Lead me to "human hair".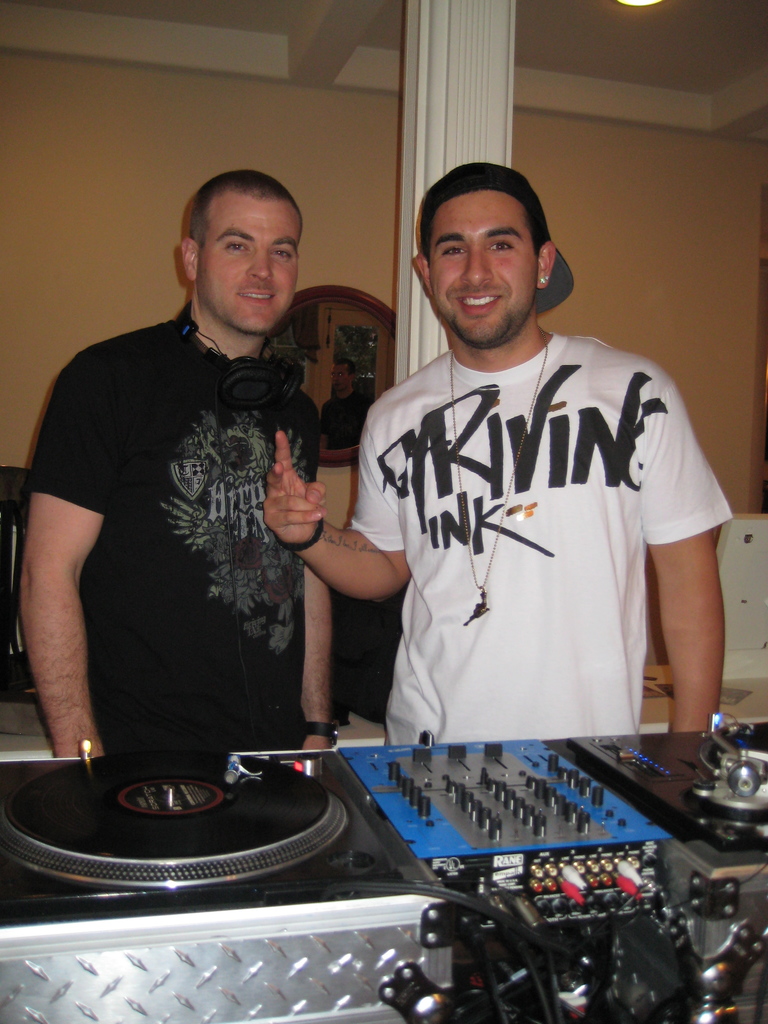
Lead to [187, 164, 300, 248].
